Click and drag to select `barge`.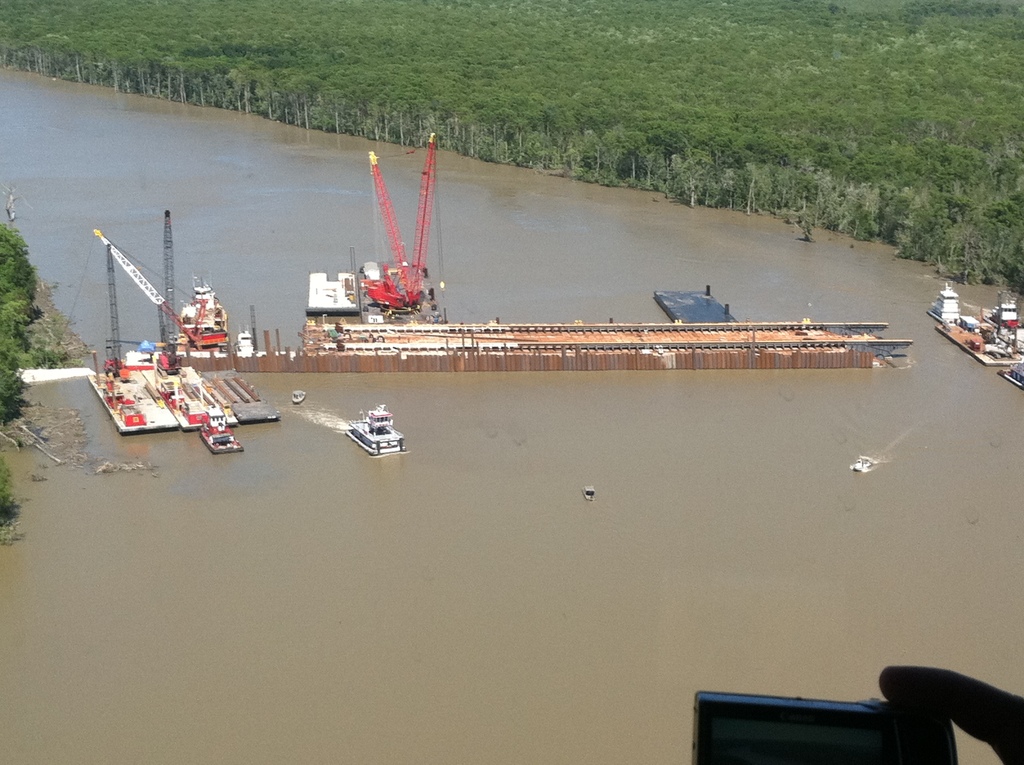
Selection: x1=87, y1=352, x2=180, y2=432.
